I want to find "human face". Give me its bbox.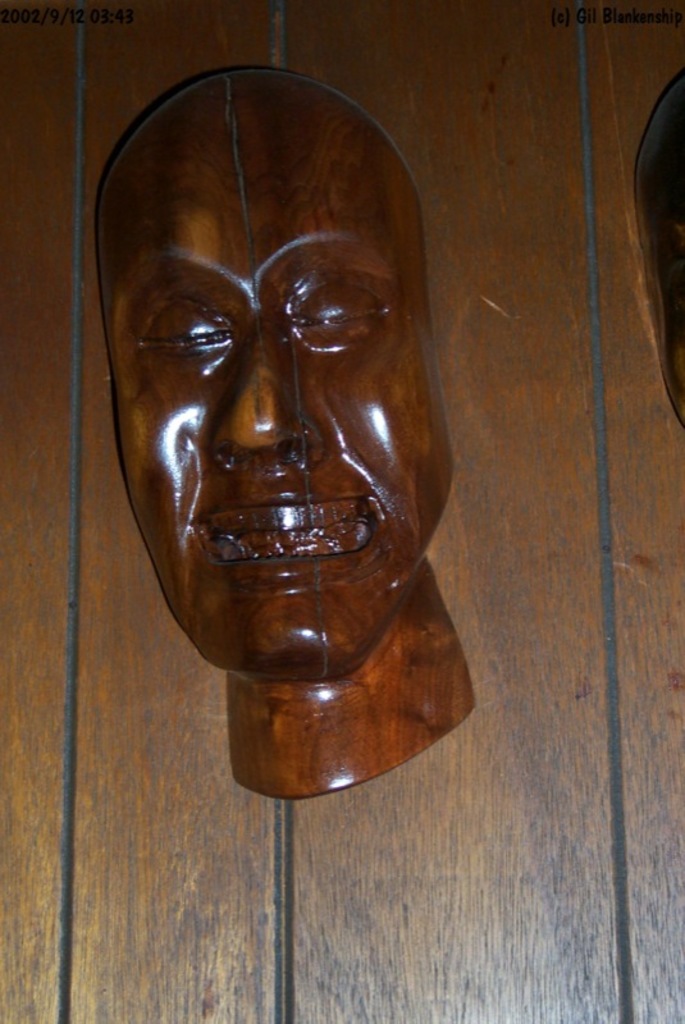
region(97, 73, 456, 669).
